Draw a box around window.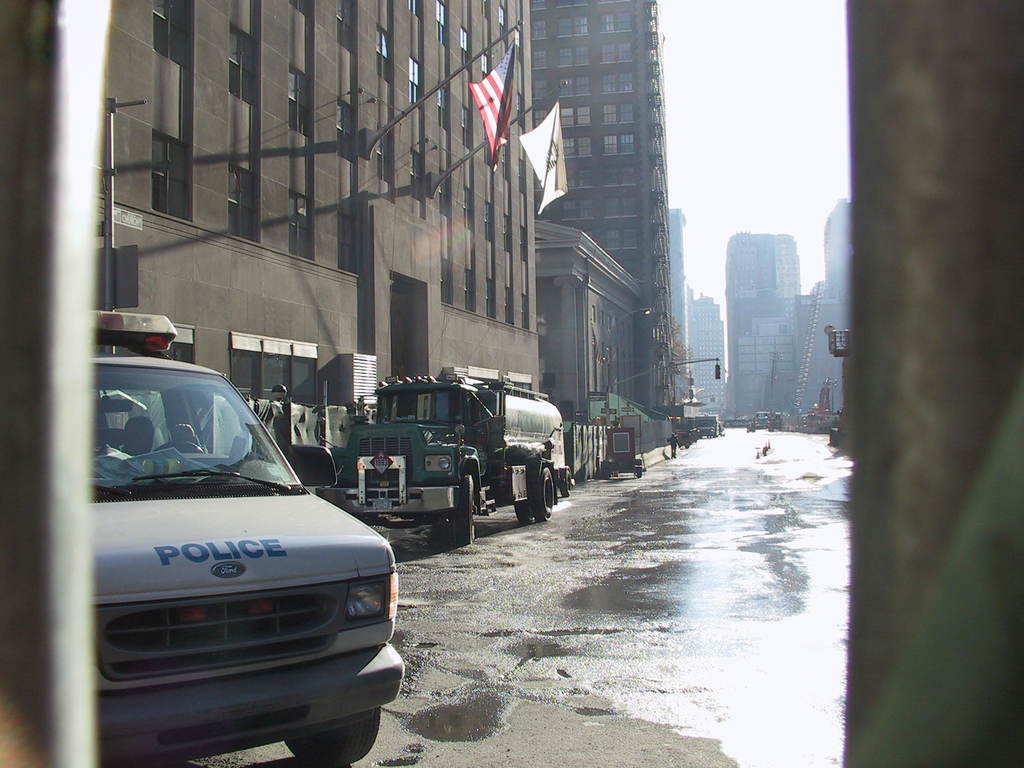
[150,1,196,71].
